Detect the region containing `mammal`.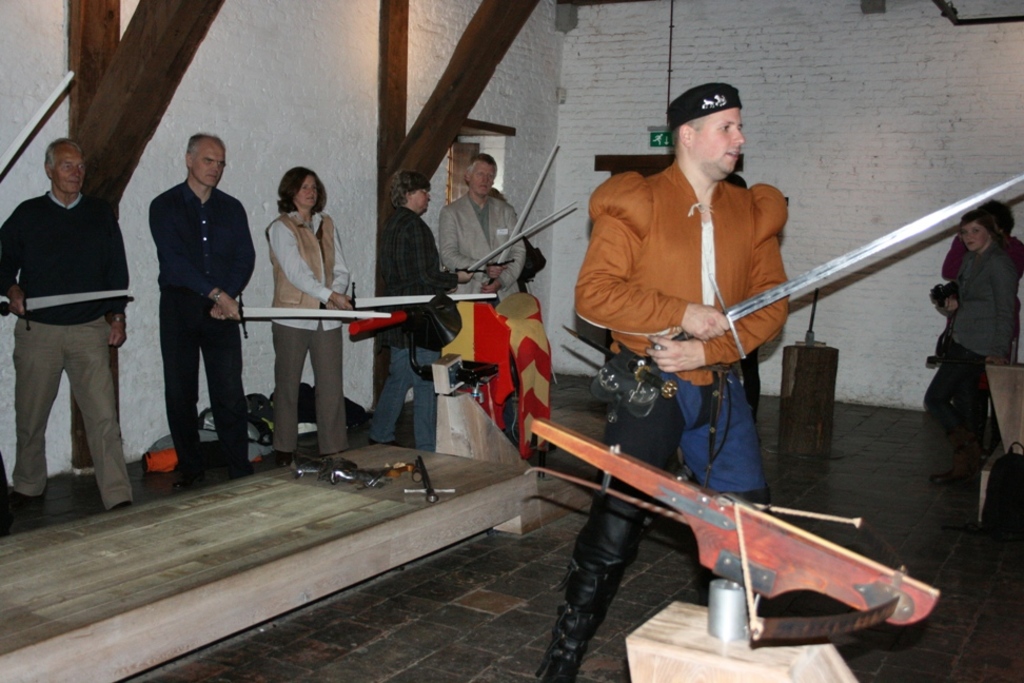
left=937, top=203, right=1023, bottom=289.
